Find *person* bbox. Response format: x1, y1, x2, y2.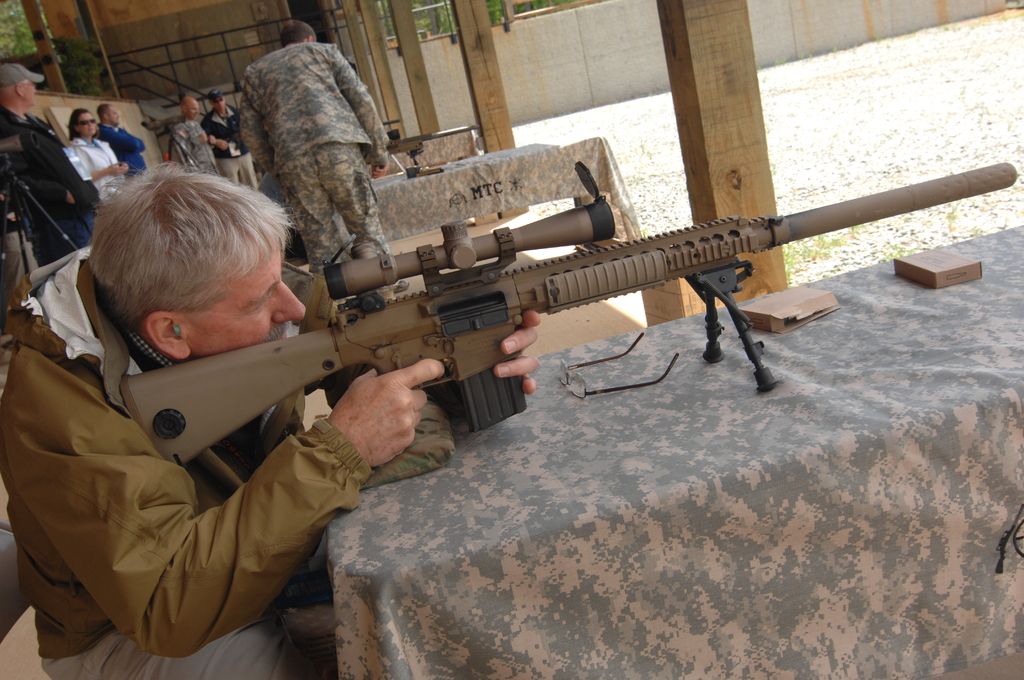
169, 93, 227, 173.
